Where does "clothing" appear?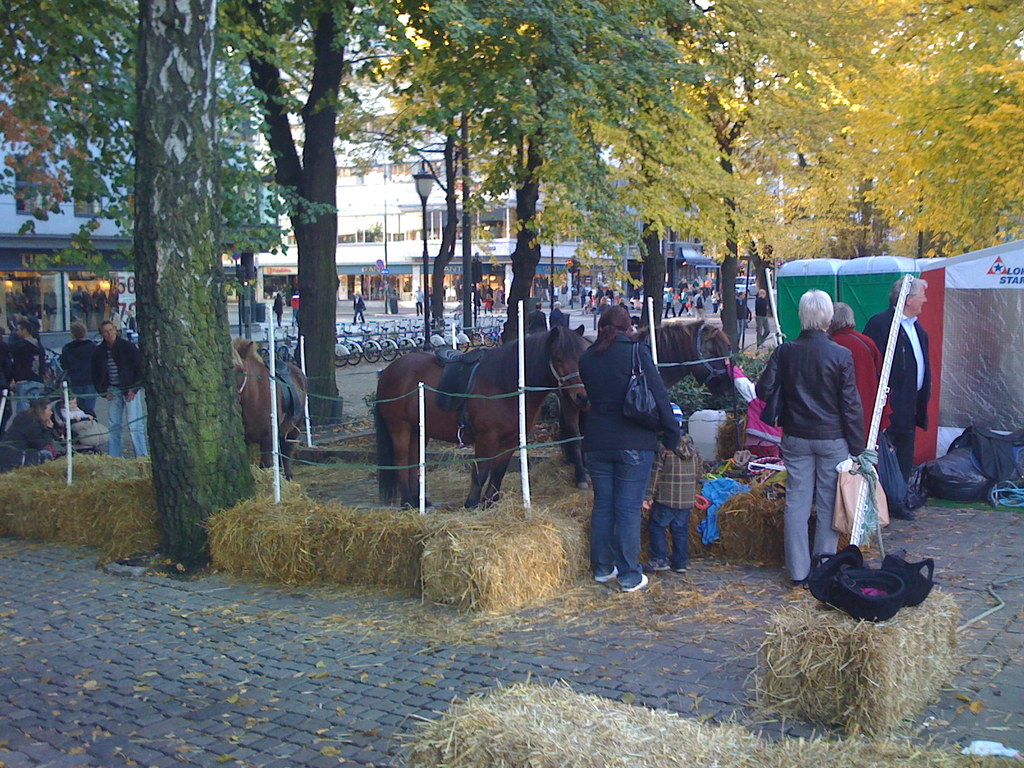
Appears at bbox=(0, 408, 55, 446).
